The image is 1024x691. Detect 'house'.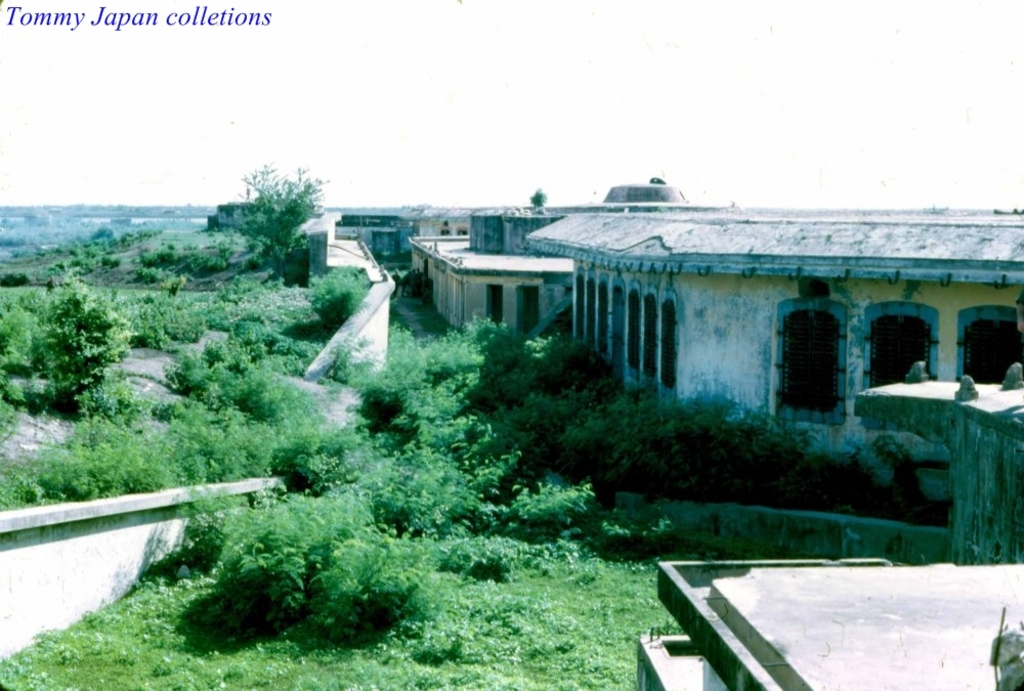
Detection: bbox=[411, 187, 578, 334].
